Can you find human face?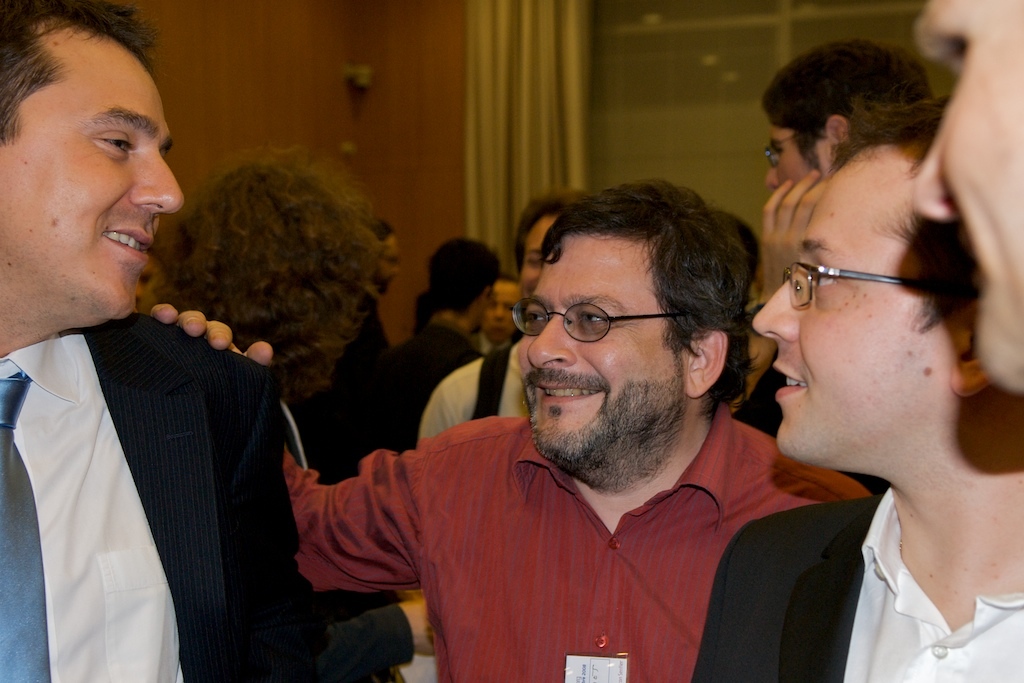
Yes, bounding box: x1=379 y1=232 x2=400 y2=291.
